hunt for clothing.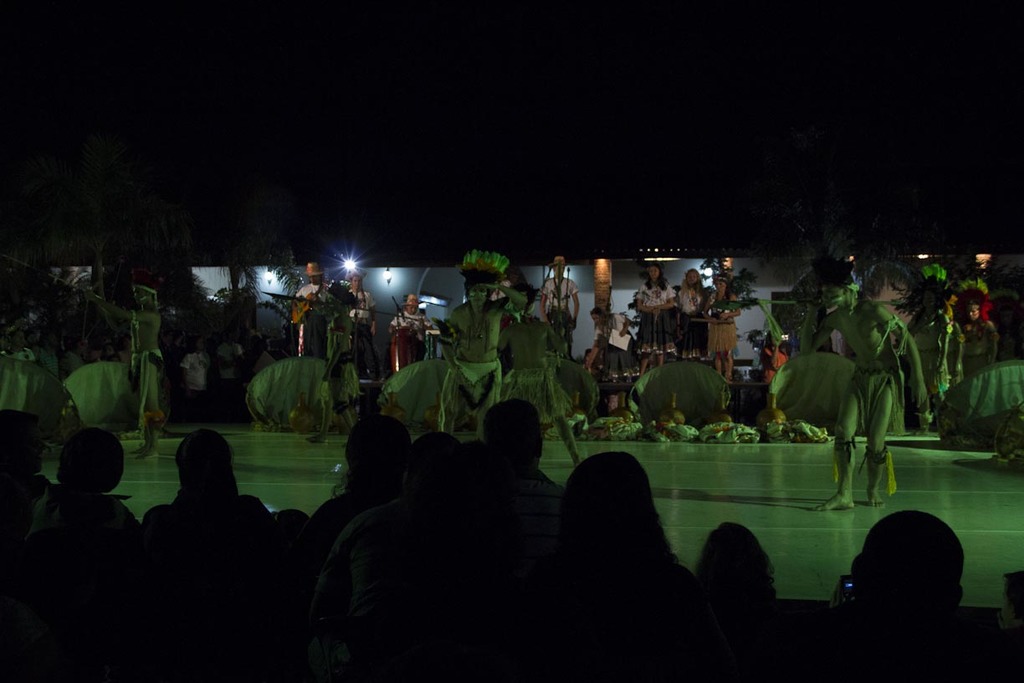
Hunted down at 709,290,738,349.
